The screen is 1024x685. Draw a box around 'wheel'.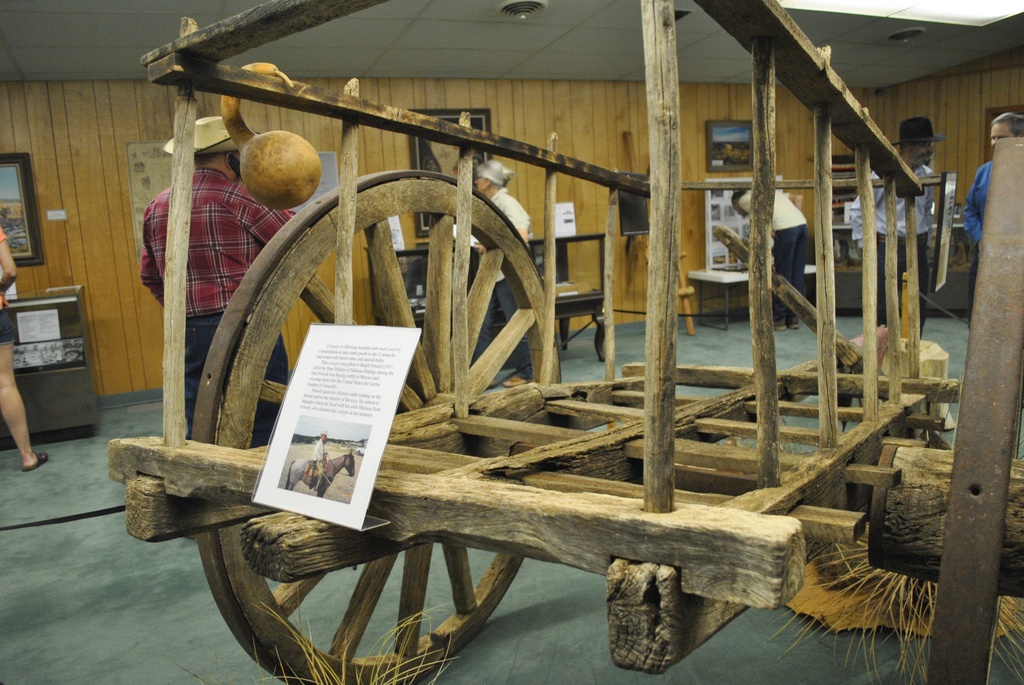
crop(186, 160, 559, 684).
